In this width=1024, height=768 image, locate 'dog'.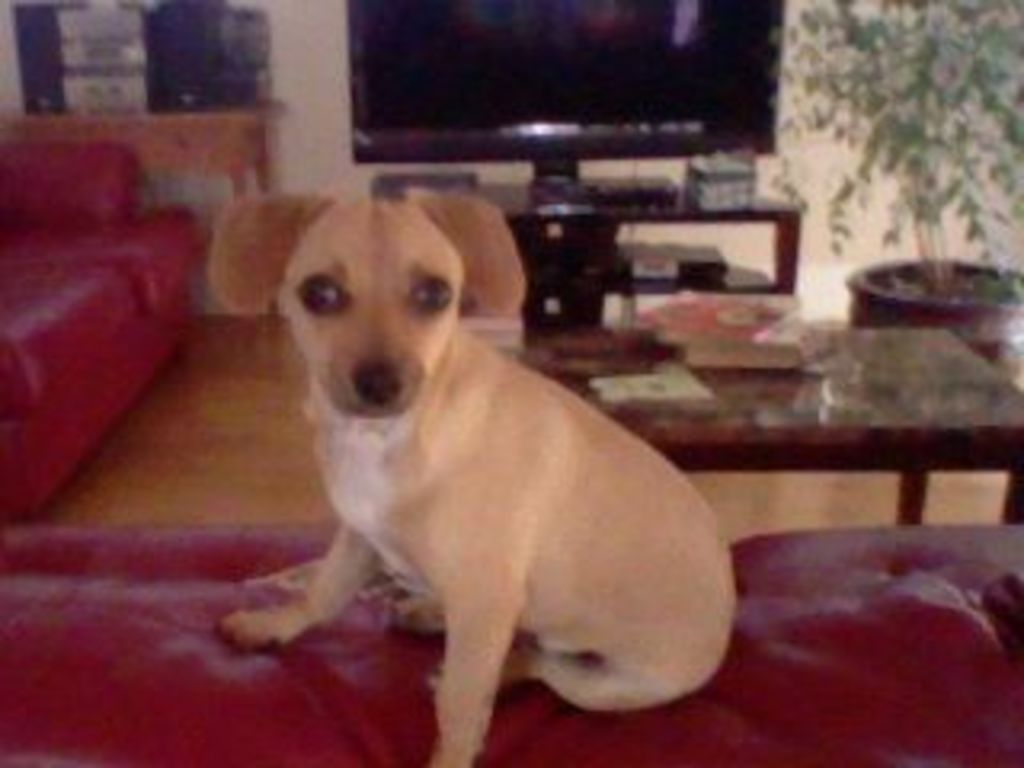
Bounding box: <box>195,176,746,767</box>.
